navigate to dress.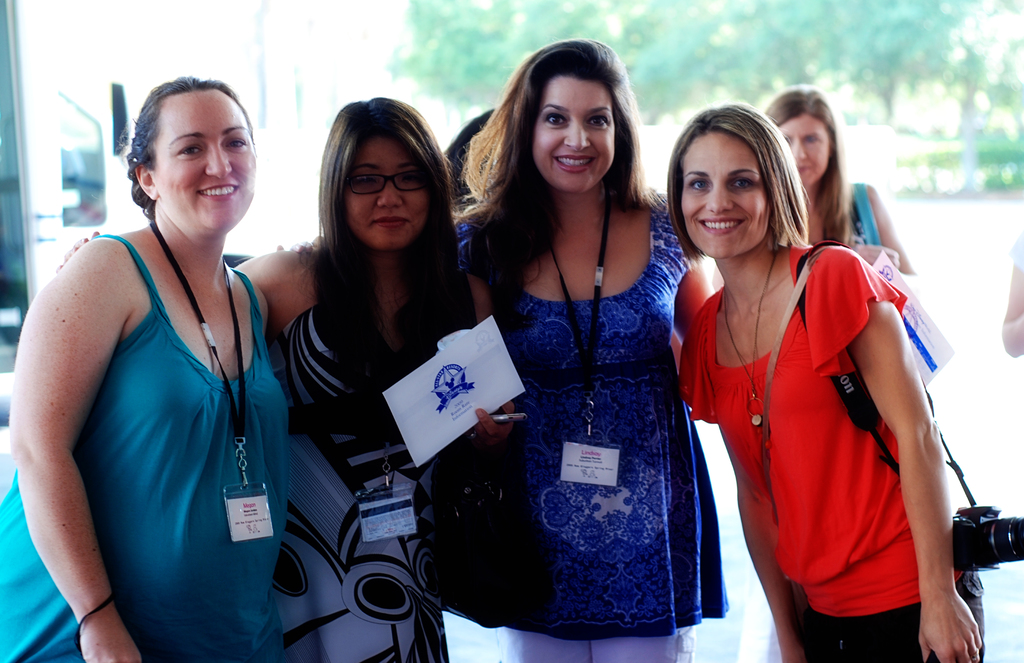
Navigation target: box=[268, 270, 477, 662].
